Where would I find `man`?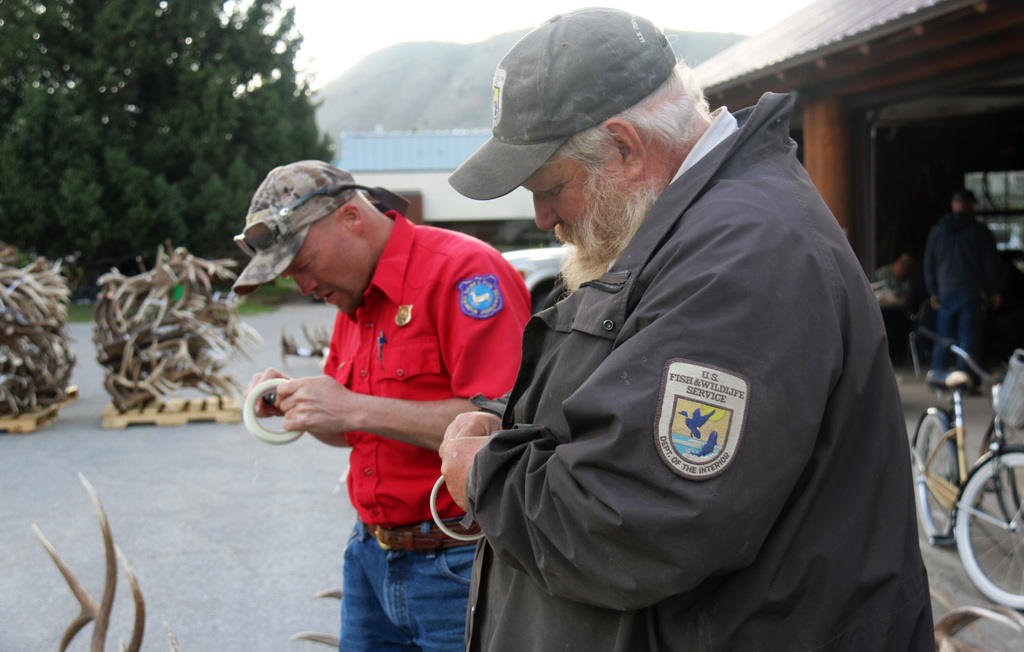
At (x1=419, y1=0, x2=939, y2=651).
